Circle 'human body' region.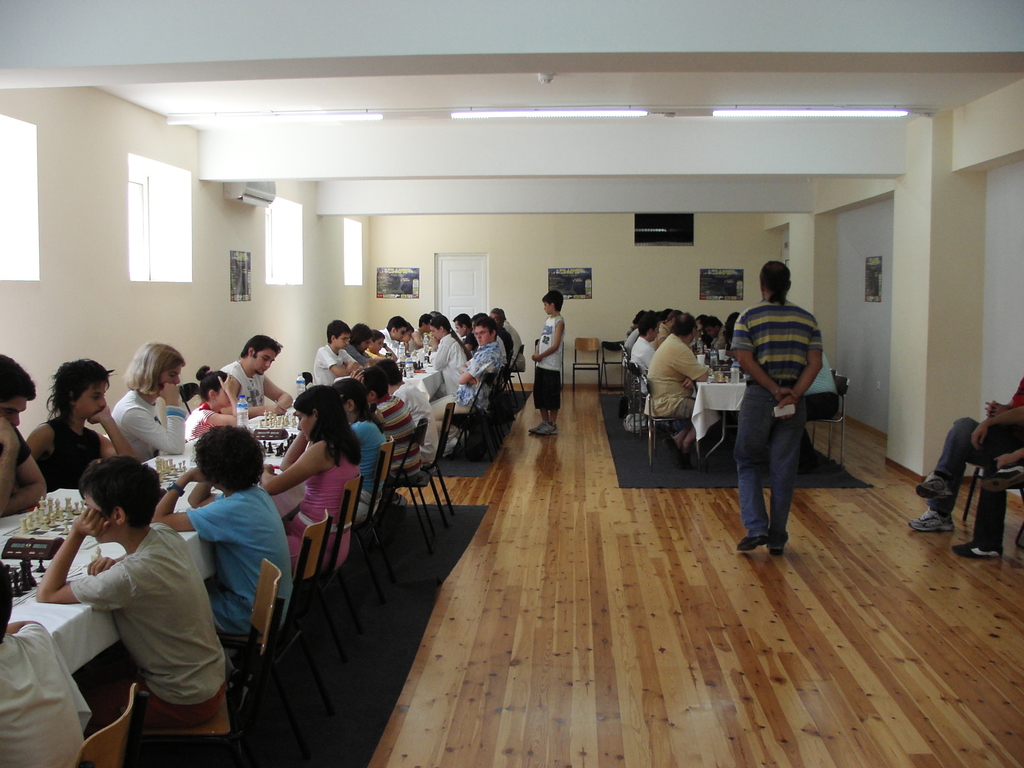
Region: crop(491, 305, 525, 375).
